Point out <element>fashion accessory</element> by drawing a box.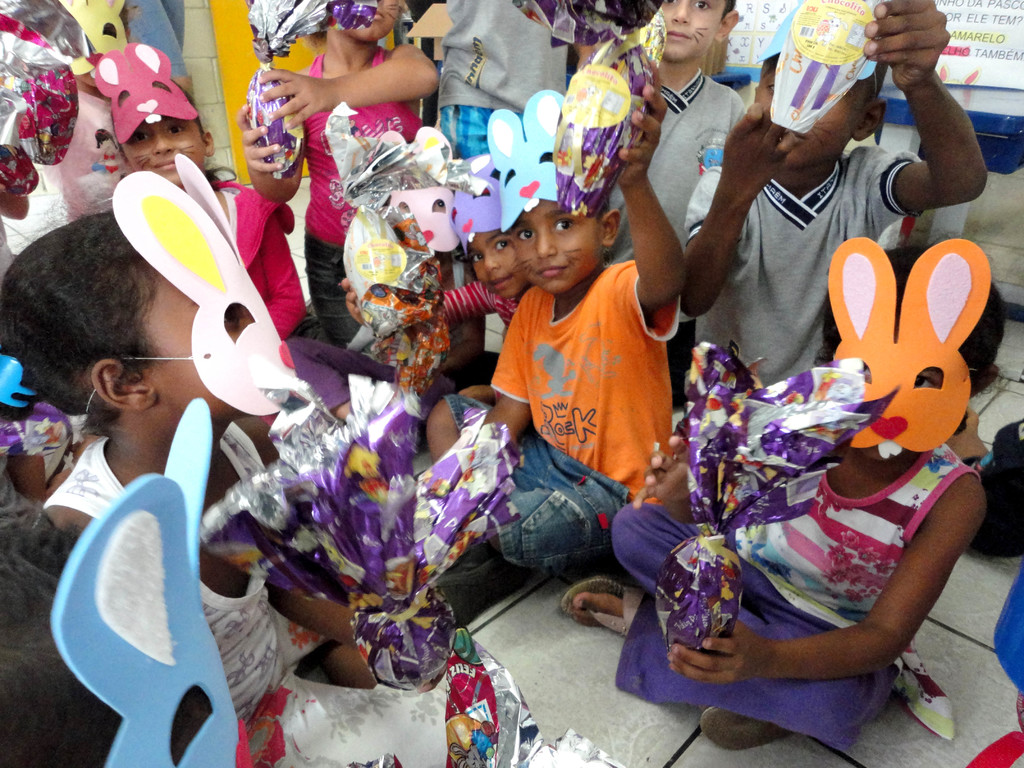
pyautogui.locateOnScreen(435, 537, 507, 588).
